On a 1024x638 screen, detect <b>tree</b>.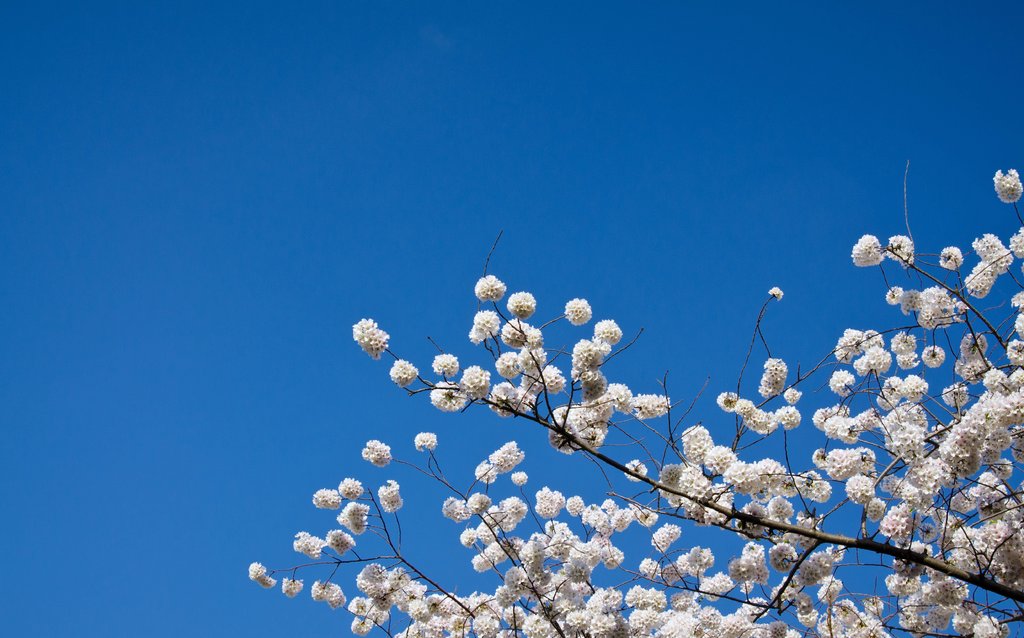
bbox=[188, 103, 1023, 629].
